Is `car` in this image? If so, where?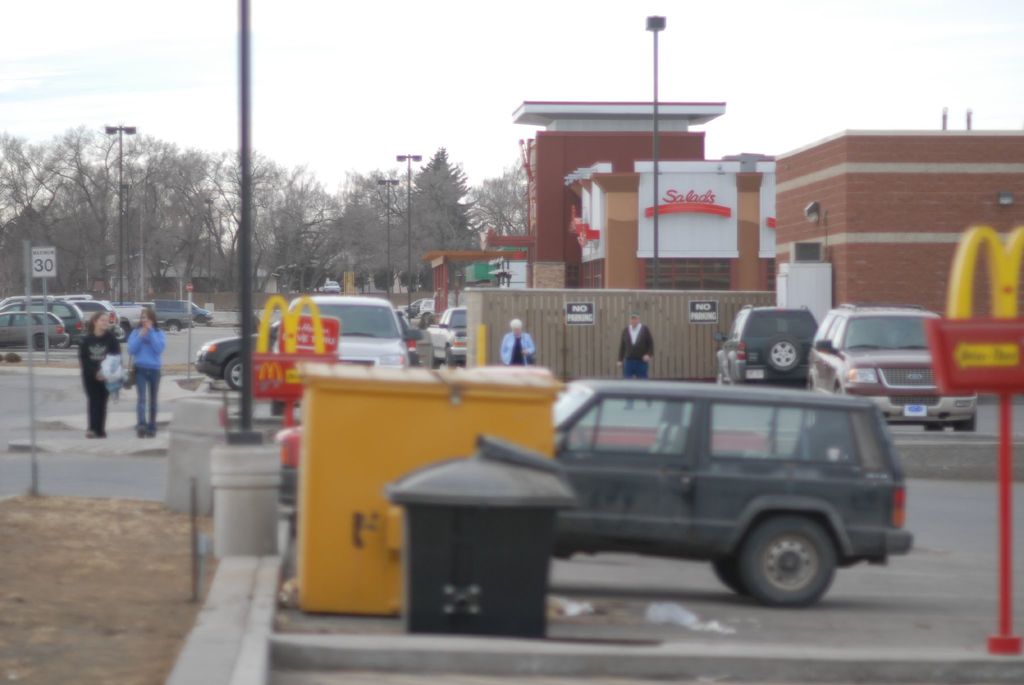
Yes, at (left=134, top=295, right=205, bottom=337).
